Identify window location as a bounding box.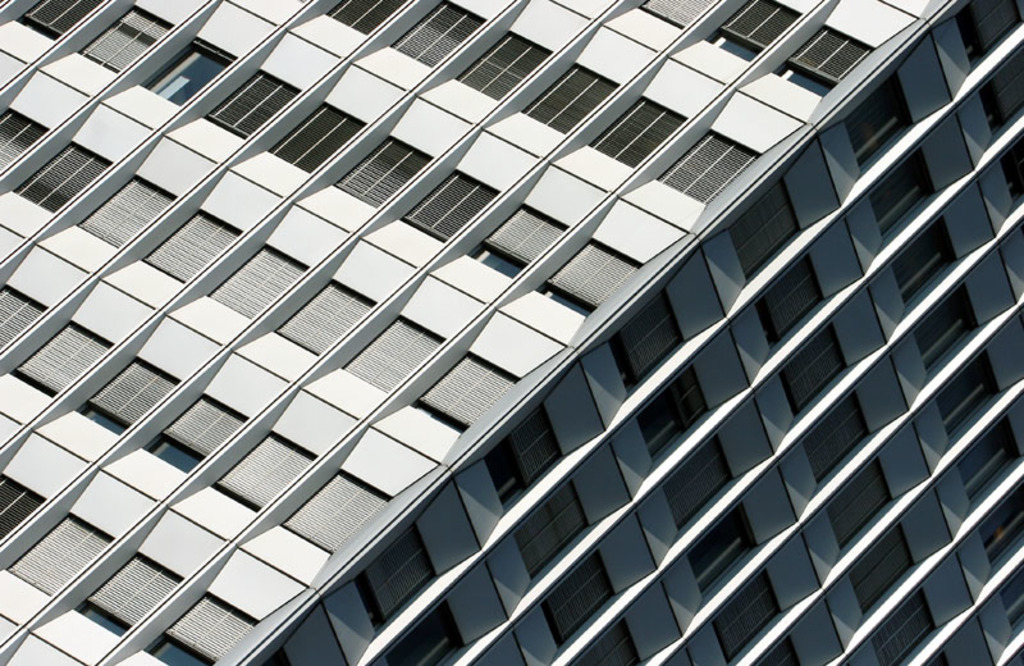
Rect(308, 0, 420, 32).
